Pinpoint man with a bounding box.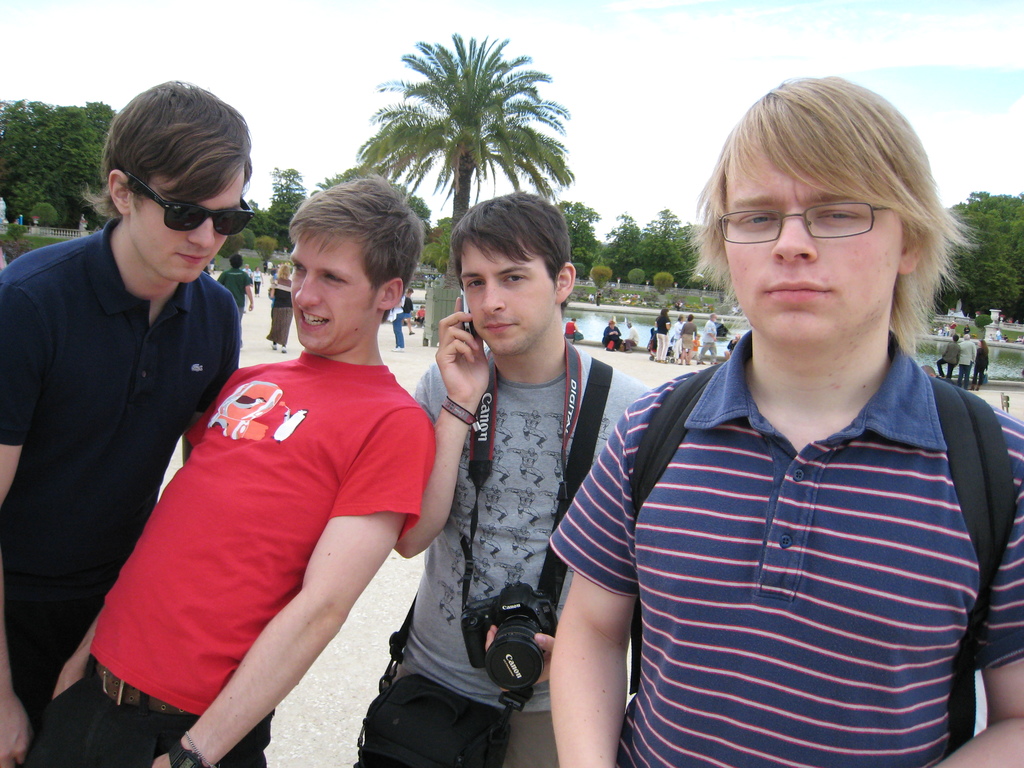
[697, 311, 717, 365].
